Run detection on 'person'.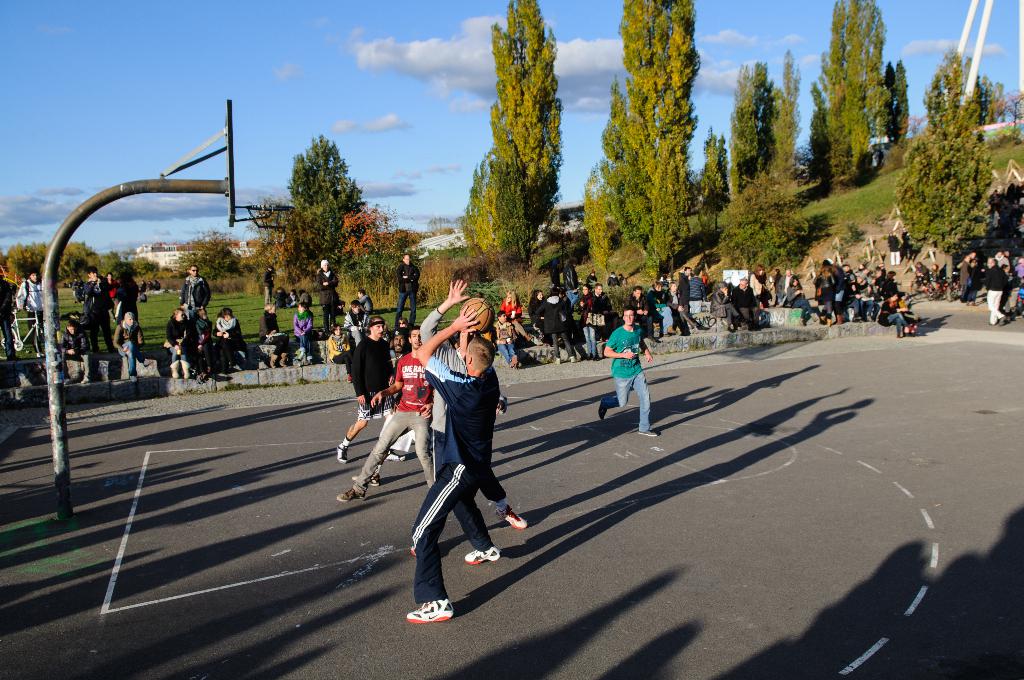
Result: pyautogui.locateOnScreen(81, 266, 115, 351).
